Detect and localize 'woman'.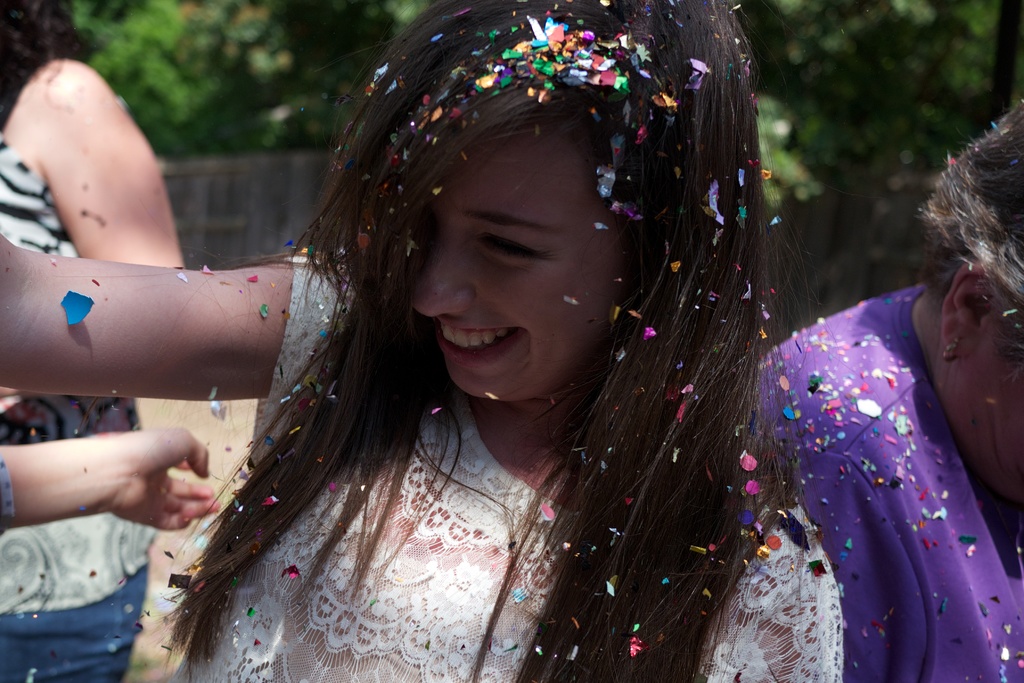
Localized at {"x1": 85, "y1": 12, "x2": 905, "y2": 675}.
